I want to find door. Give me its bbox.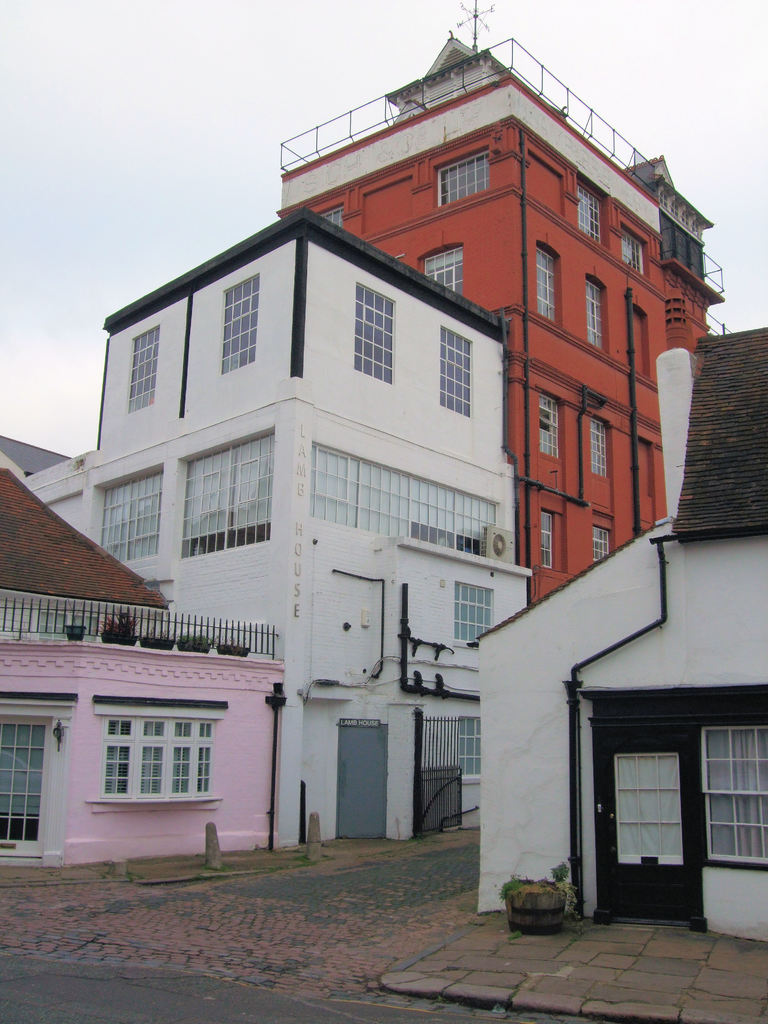
bbox=(338, 725, 387, 839).
